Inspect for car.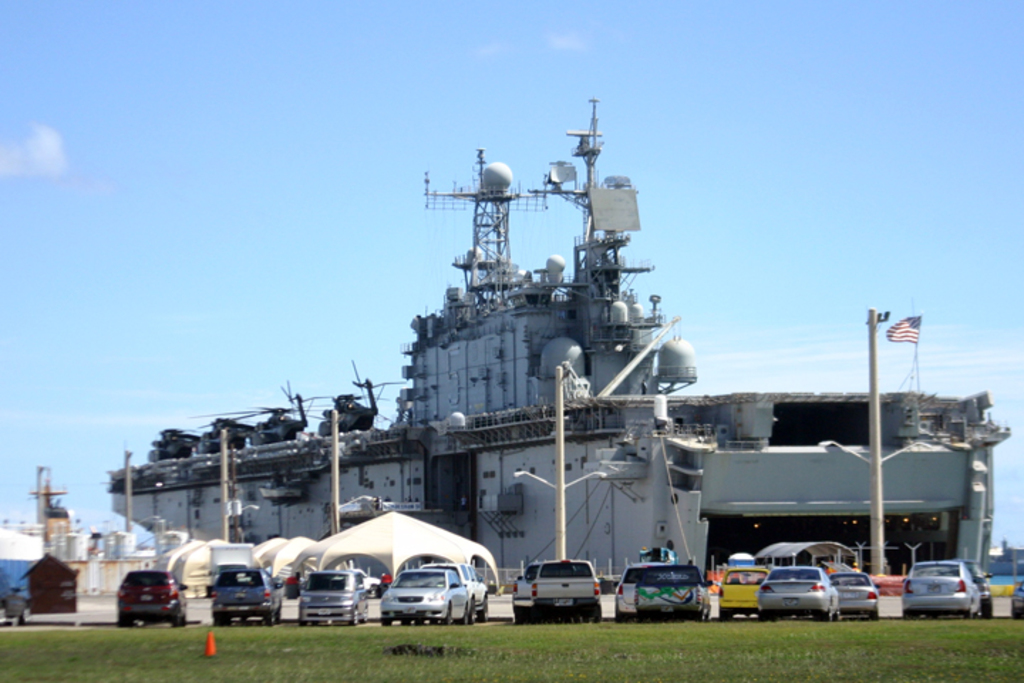
Inspection: box(115, 566, 189, 625).
